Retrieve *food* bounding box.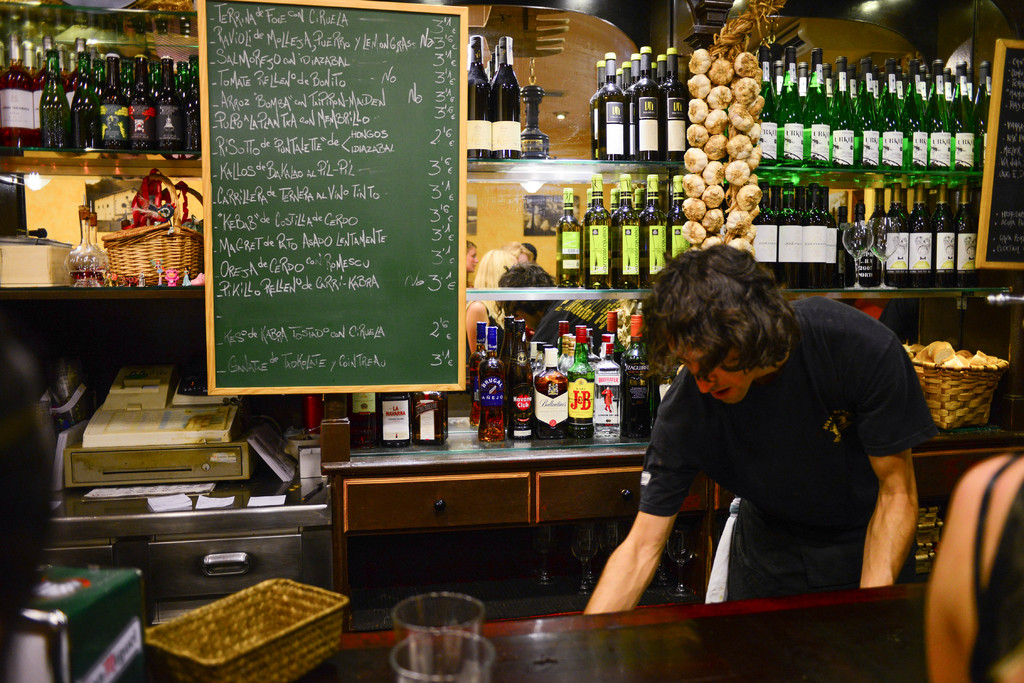
Bounding box: pyautogui.locateOnScreen(687, 45, 714, 76).
